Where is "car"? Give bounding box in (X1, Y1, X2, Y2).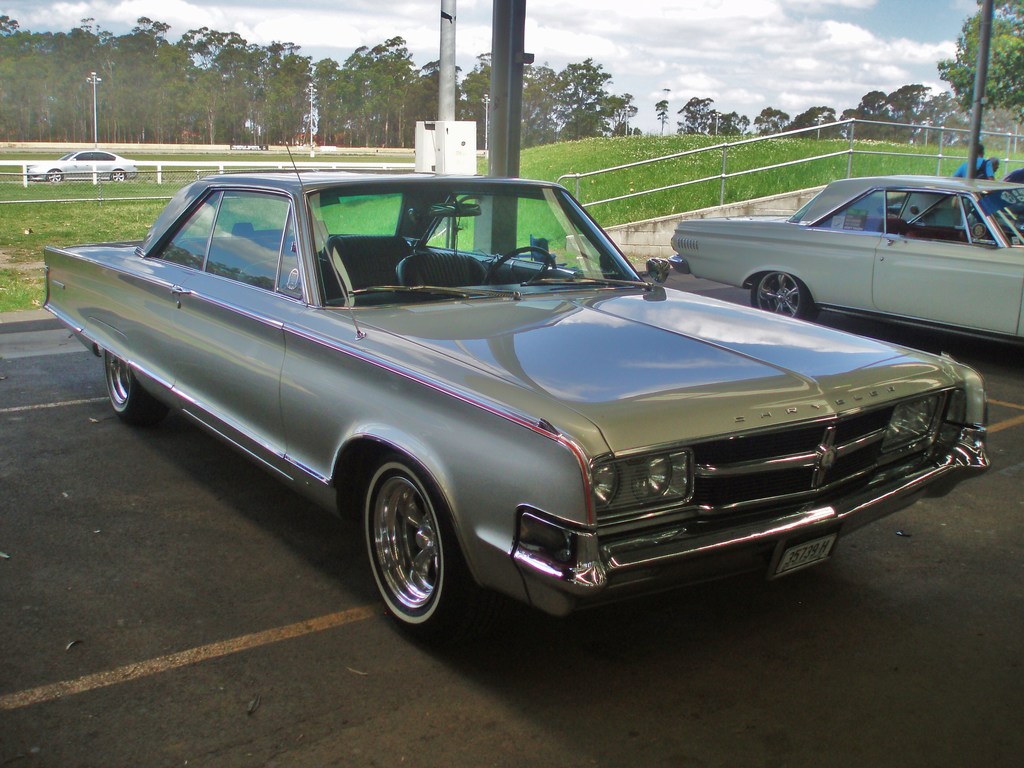
(44, 131, 993, 648).
